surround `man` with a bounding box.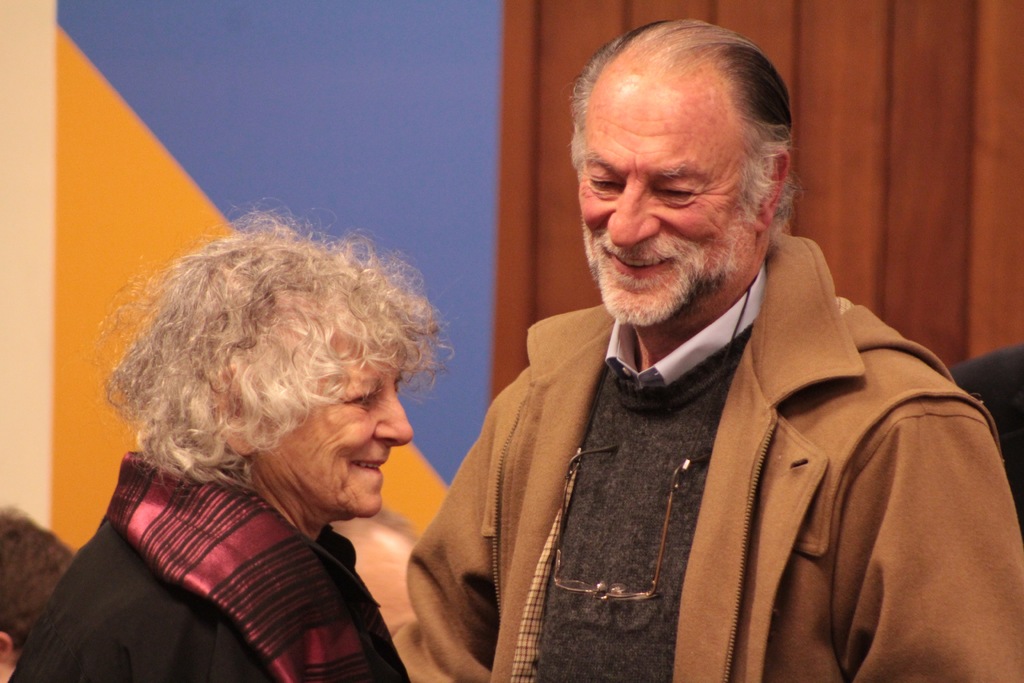
detection(395, 26, 1002, 667).
